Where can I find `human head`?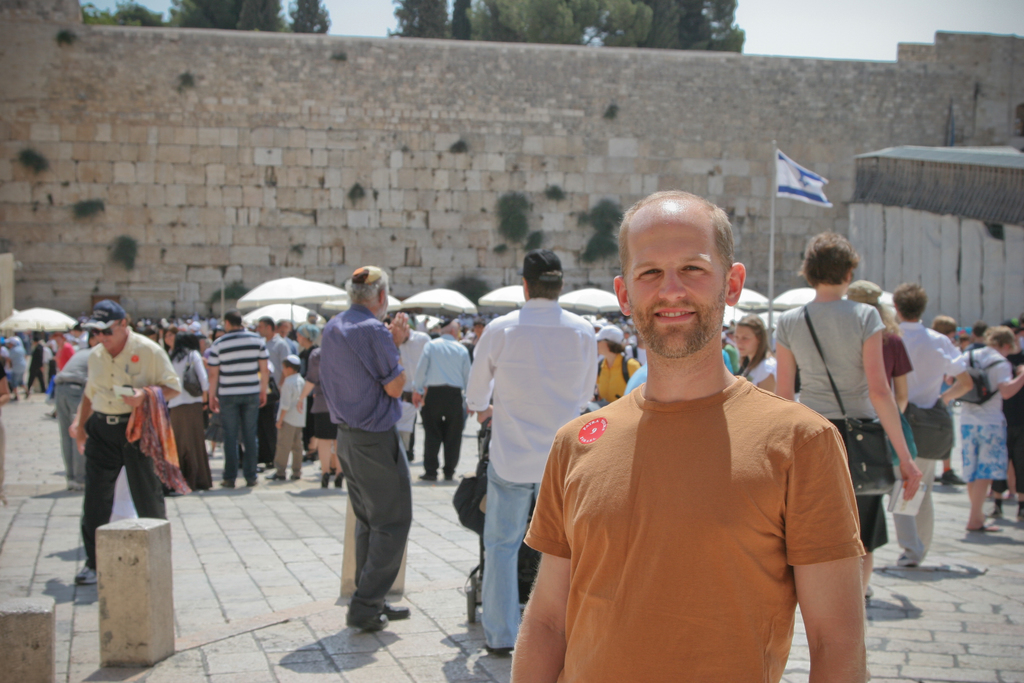
You can find it at (left=852, top=282, right=881, bottom=307).
